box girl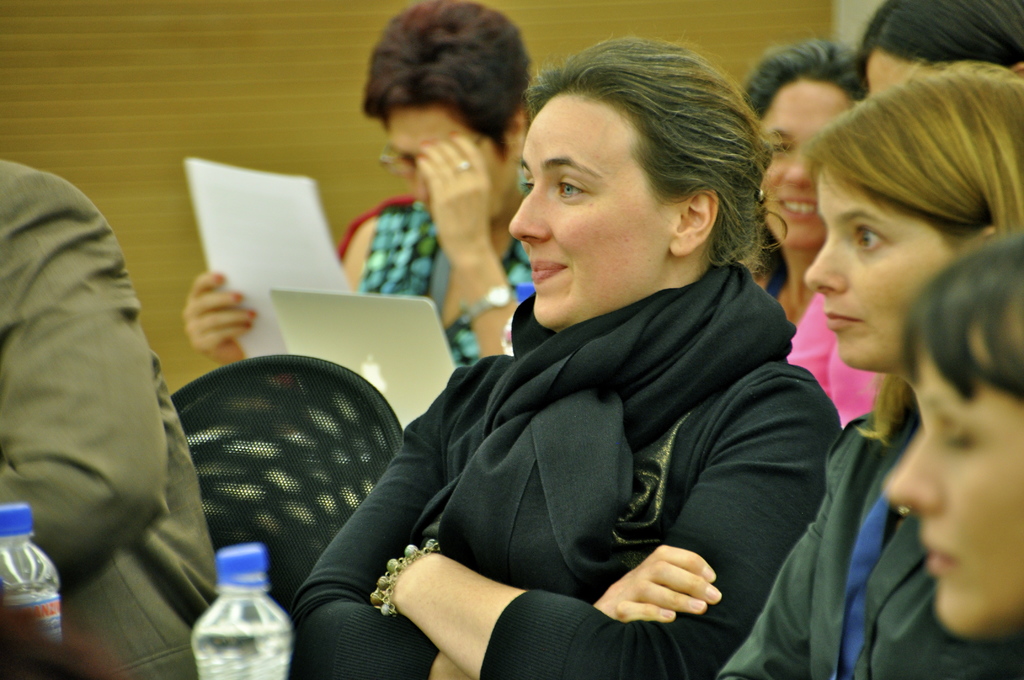
crop(284, 36, 842, 679)
